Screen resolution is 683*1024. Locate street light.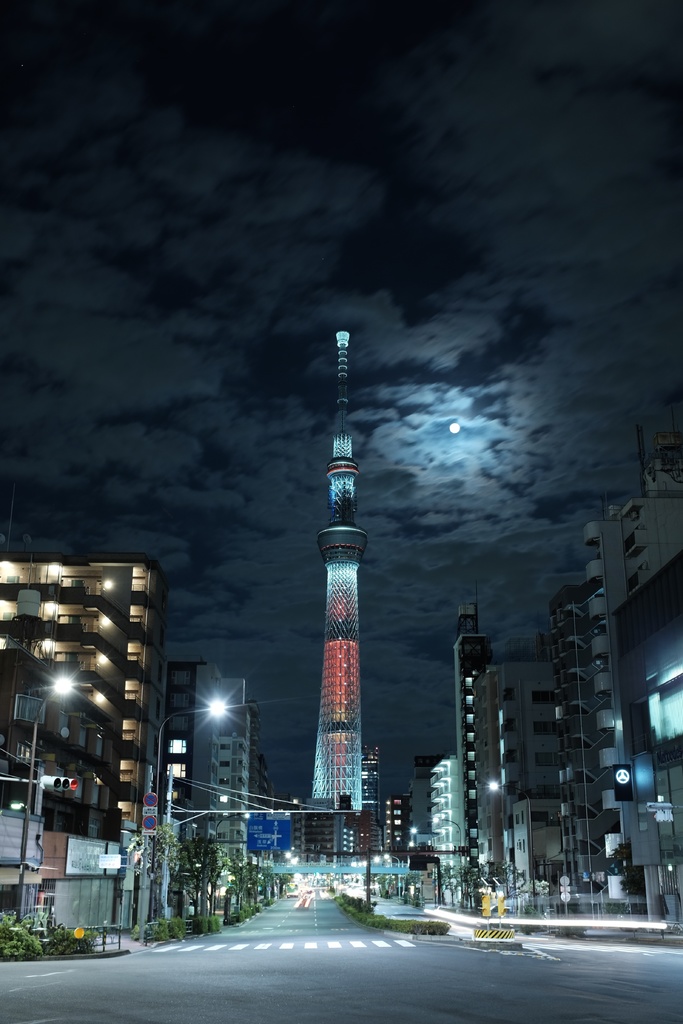
pyautogui.locateOnScreen(411, 823, 441, 837).
